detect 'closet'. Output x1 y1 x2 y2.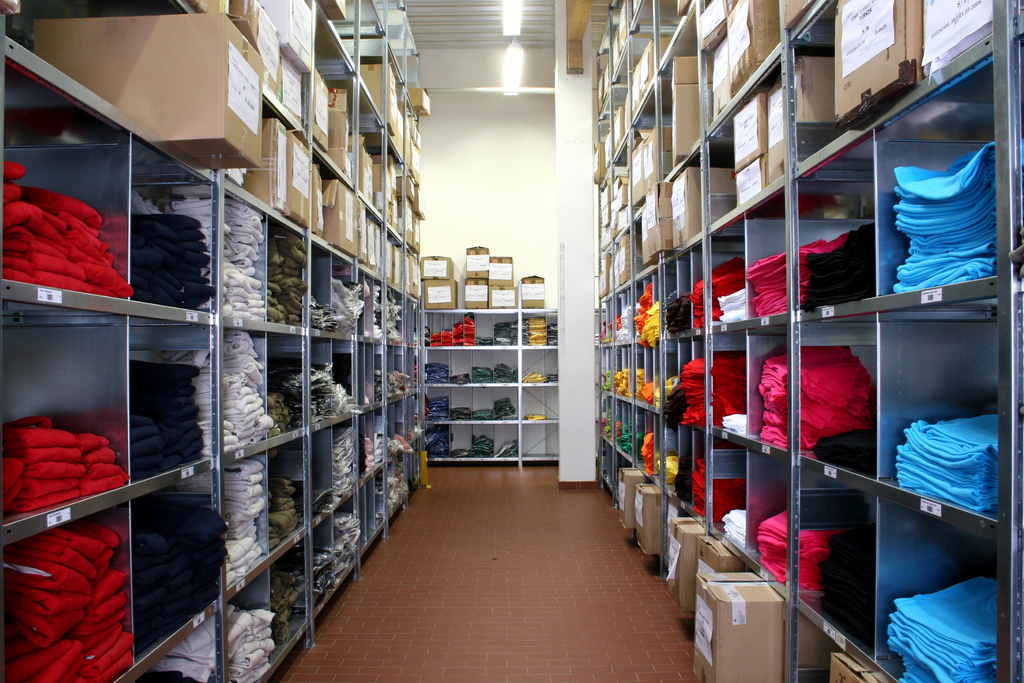
0 0 430 682.
